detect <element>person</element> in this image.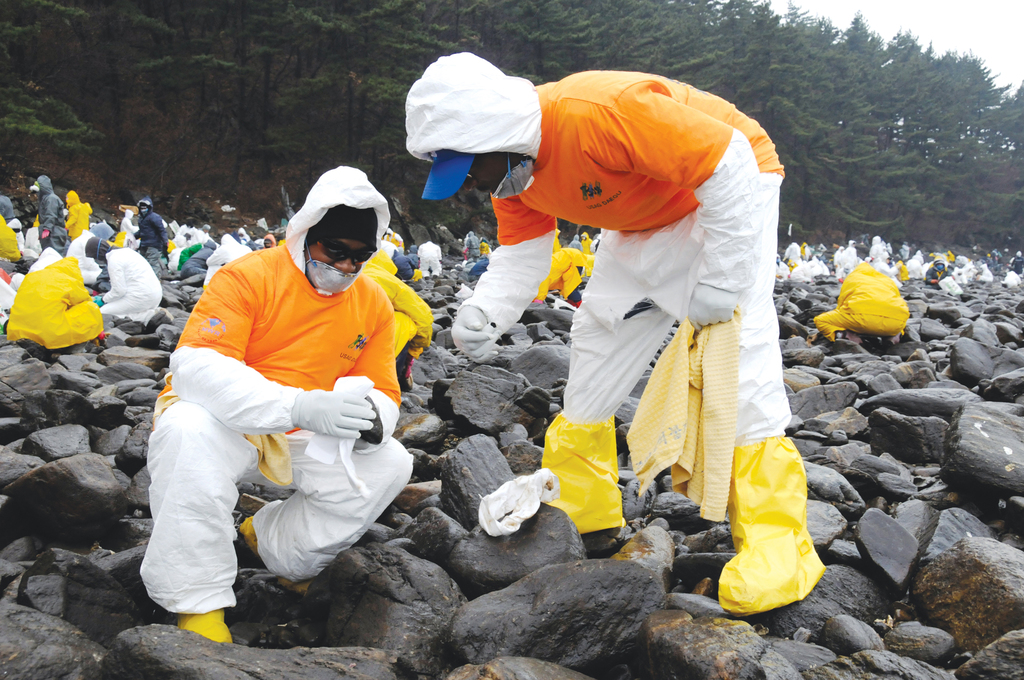
Detection: (left=88, top=228, right=170, bottom=330).
